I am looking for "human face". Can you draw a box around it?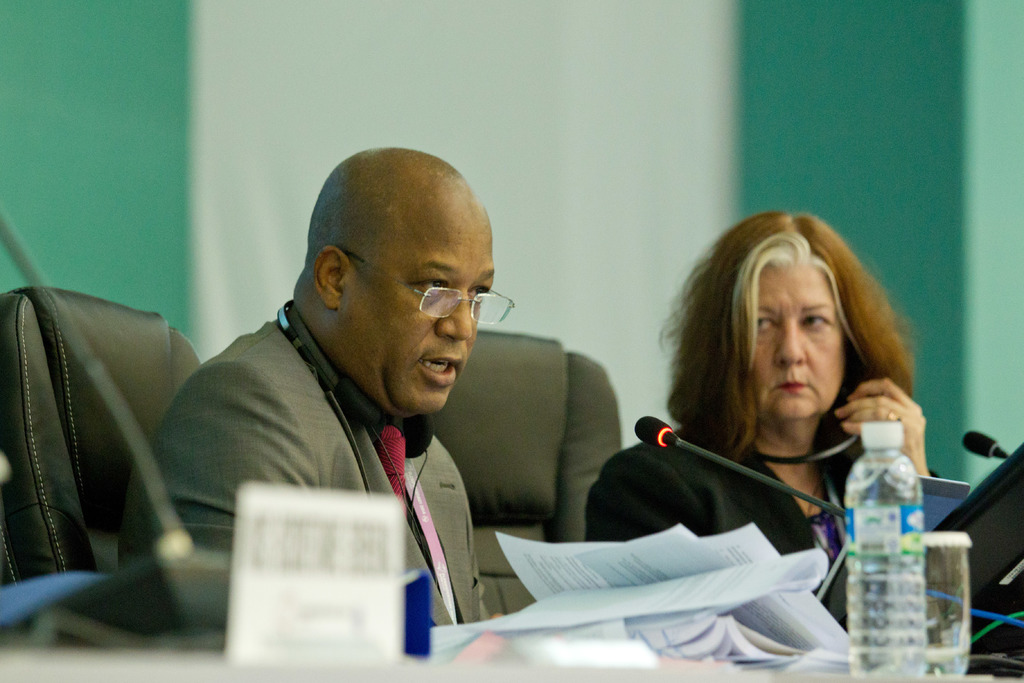
Sure, the bounding box is 347 201 493 418.
